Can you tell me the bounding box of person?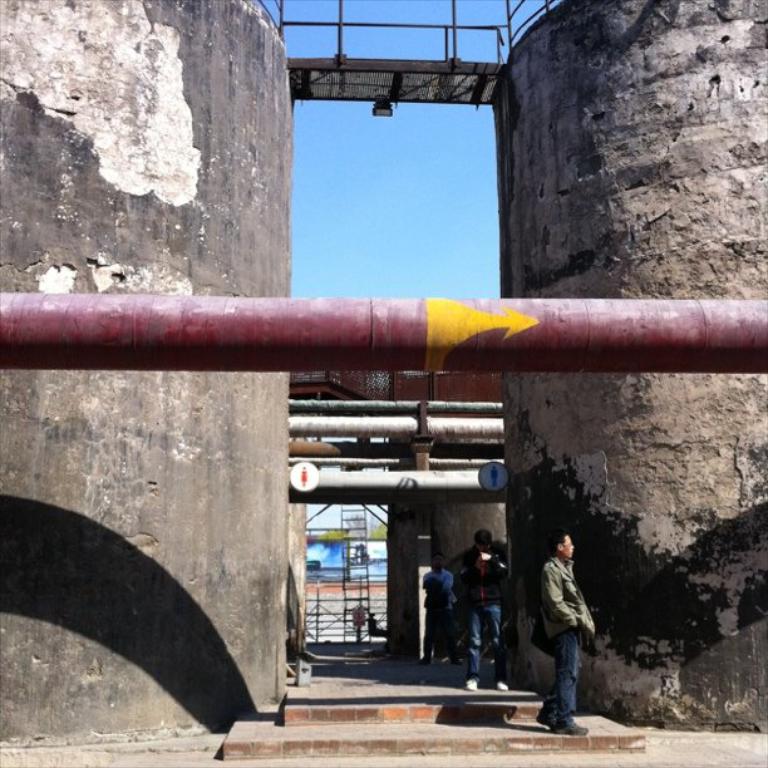
538,531,595,730.
